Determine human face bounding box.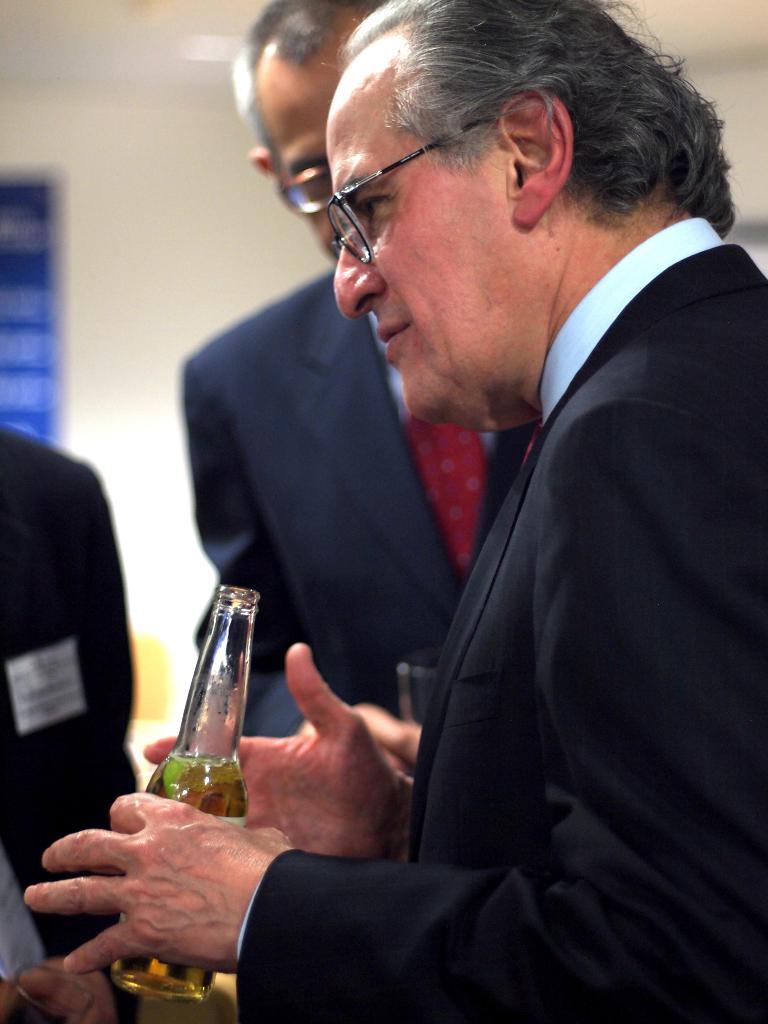
Determined: x1=324 y1=84 x2=513 y2=413.
